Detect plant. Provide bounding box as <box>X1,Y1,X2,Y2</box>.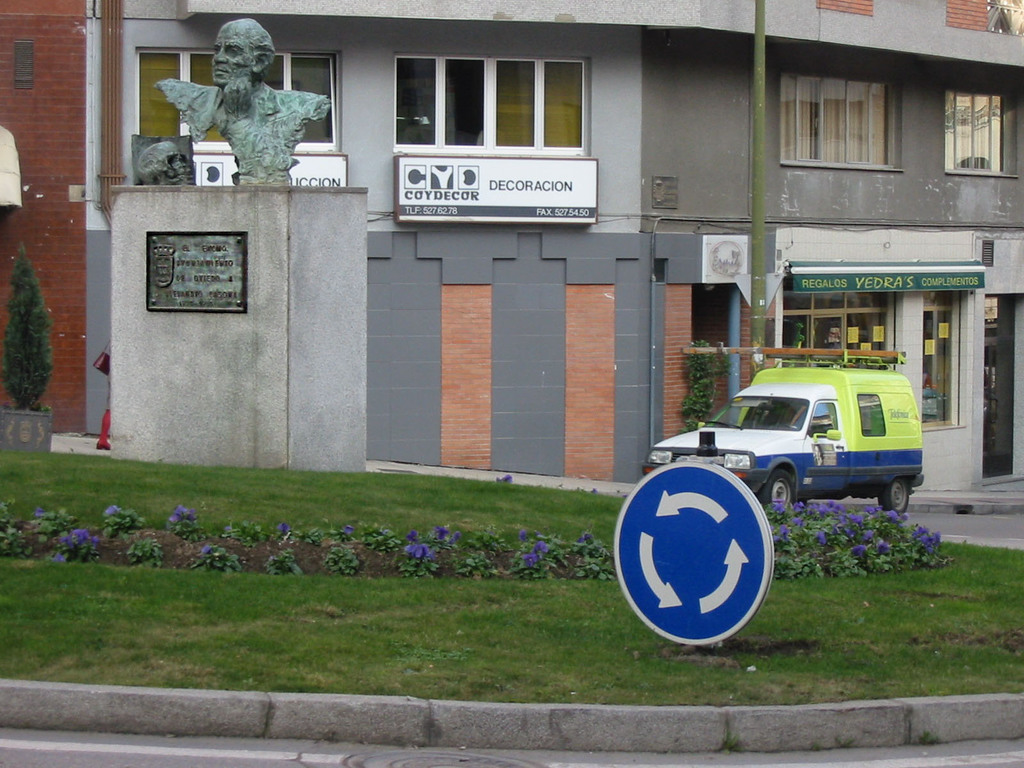
<box>459,522,515,561</box>.
